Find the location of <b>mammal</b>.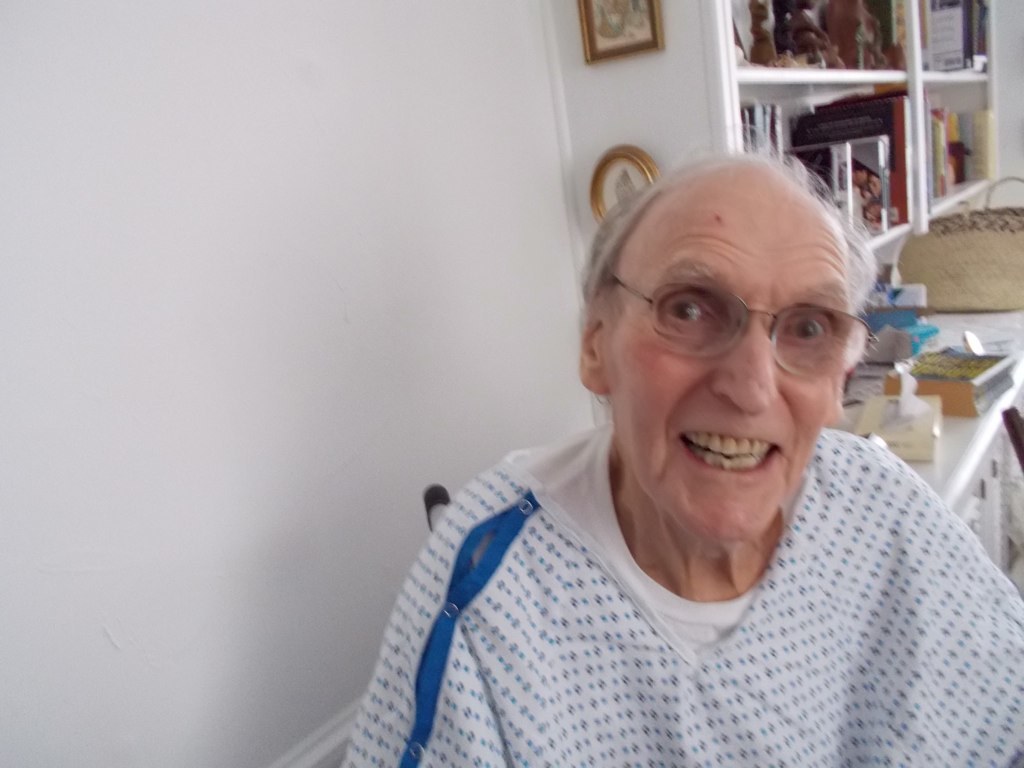
Location: box(311, 106, 1003, 748).
